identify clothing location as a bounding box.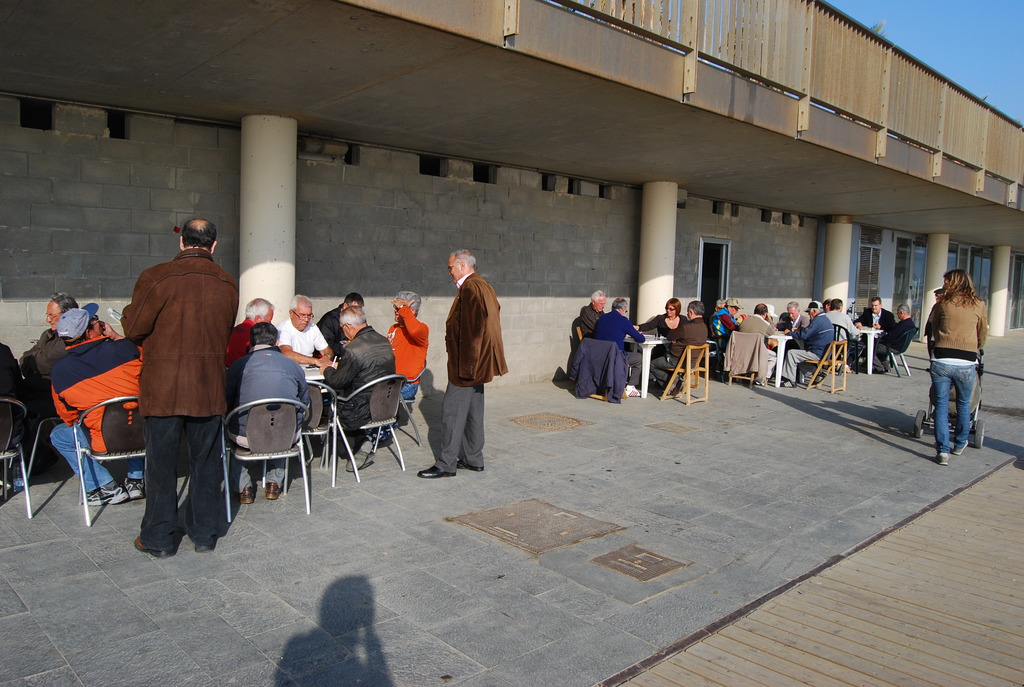
<box>922,299,993,456</box>.
